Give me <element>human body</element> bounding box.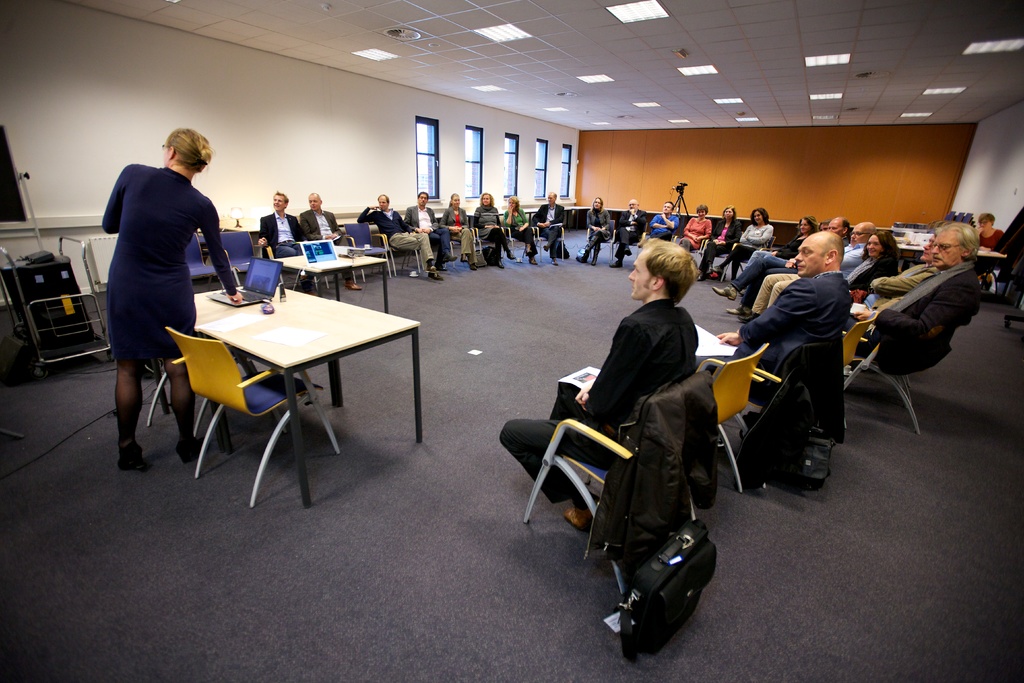
pyautogui.locateOnScreen(400, 204, 459, 272).
